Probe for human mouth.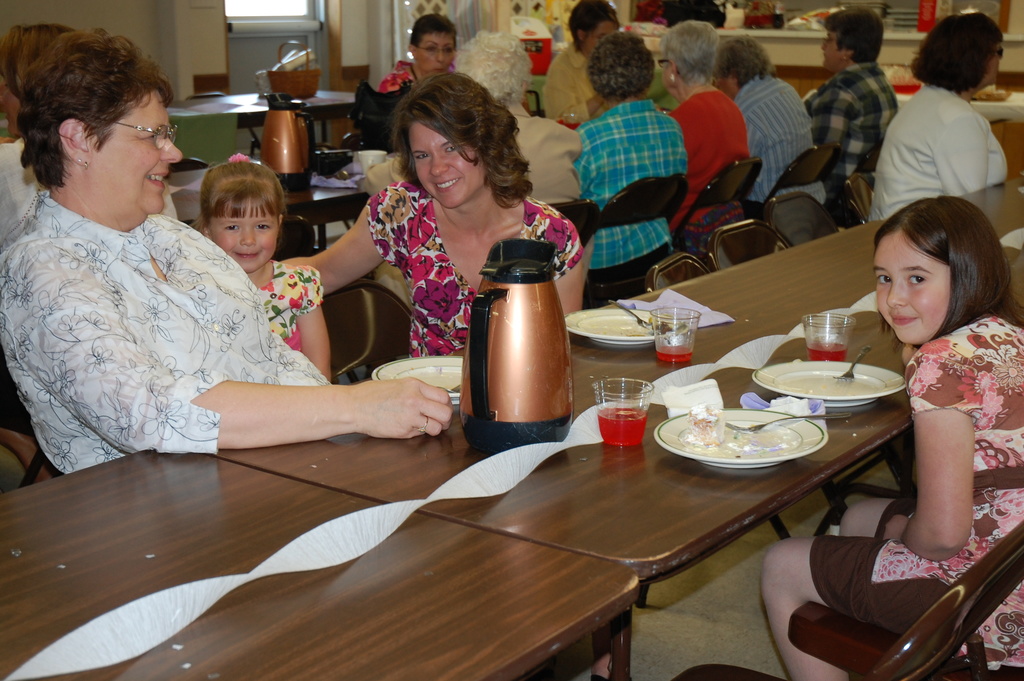
Probe result: 147/172/170/191.
